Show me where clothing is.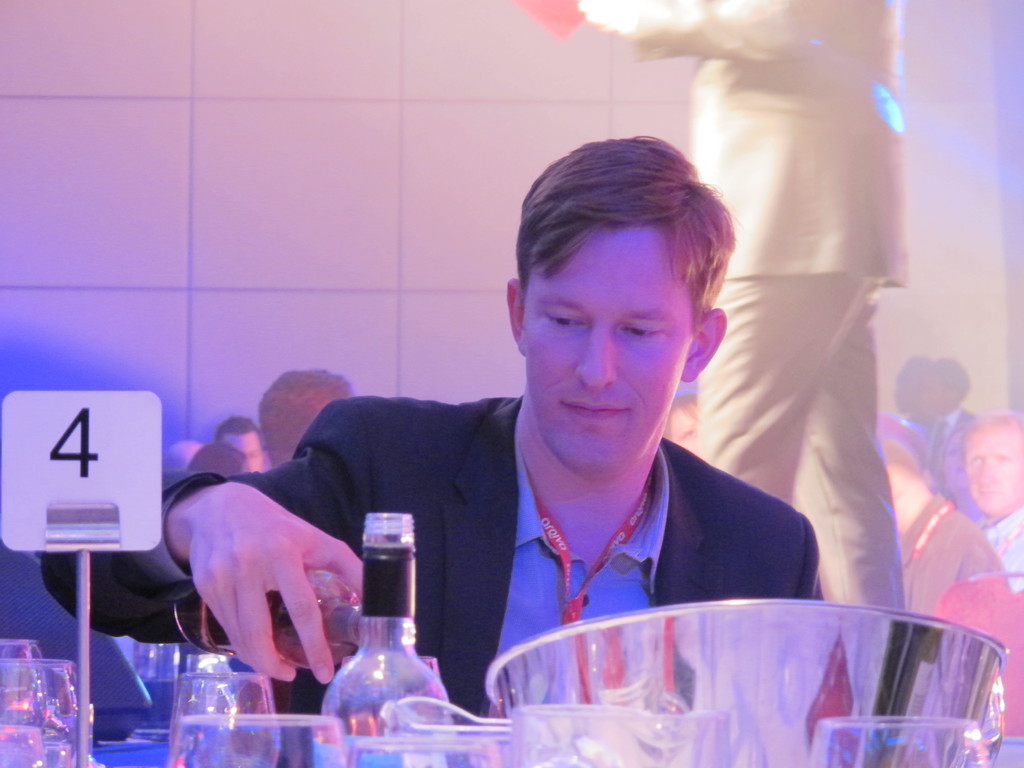
clothing is at [left=920, top=404, right=978, bottom=498].
